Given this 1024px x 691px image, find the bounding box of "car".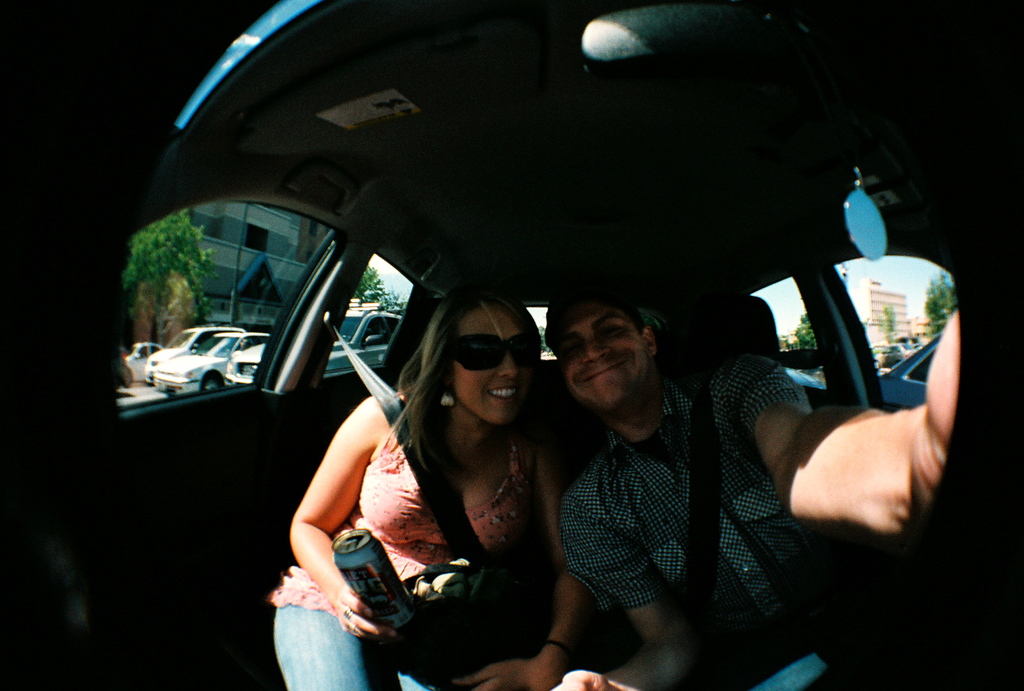
<box>860,306,974,422</box>.
